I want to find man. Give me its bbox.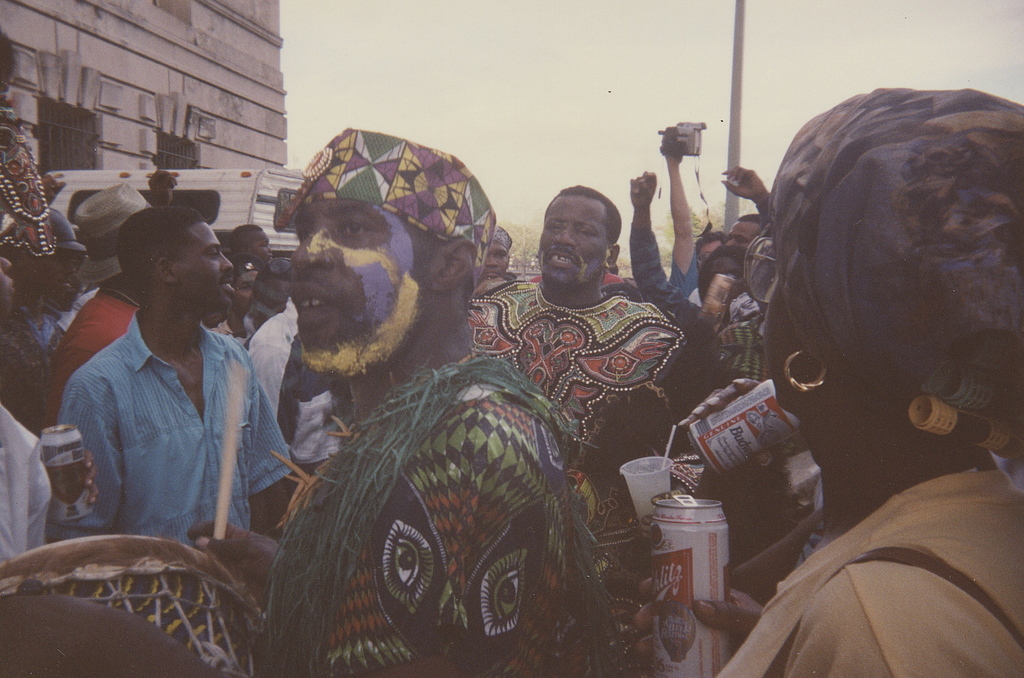
<box>53,219,86,307</box>.
